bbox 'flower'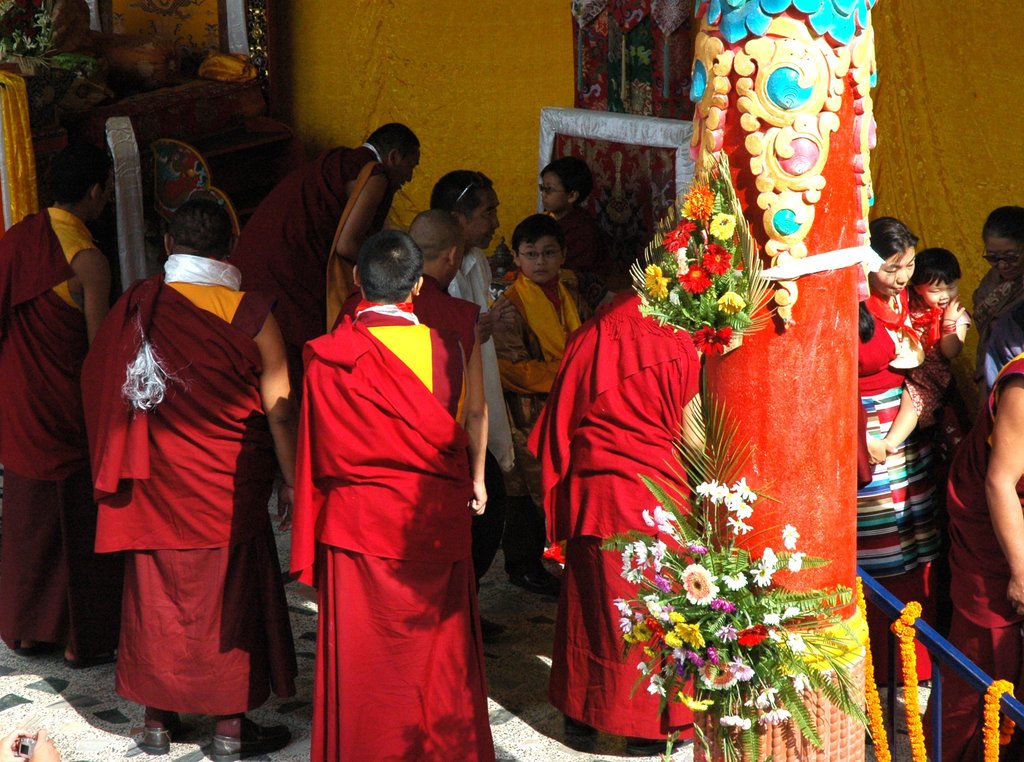
(678, 183, 716, 222)
